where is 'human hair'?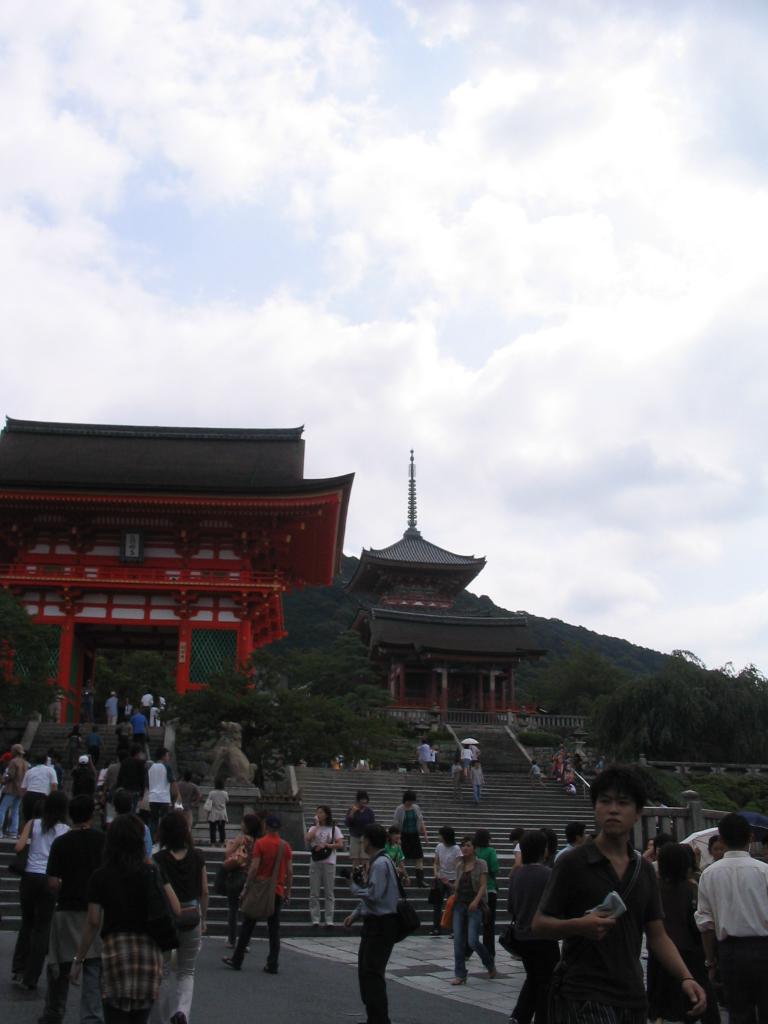
rect(718, 812, 753, 850).
